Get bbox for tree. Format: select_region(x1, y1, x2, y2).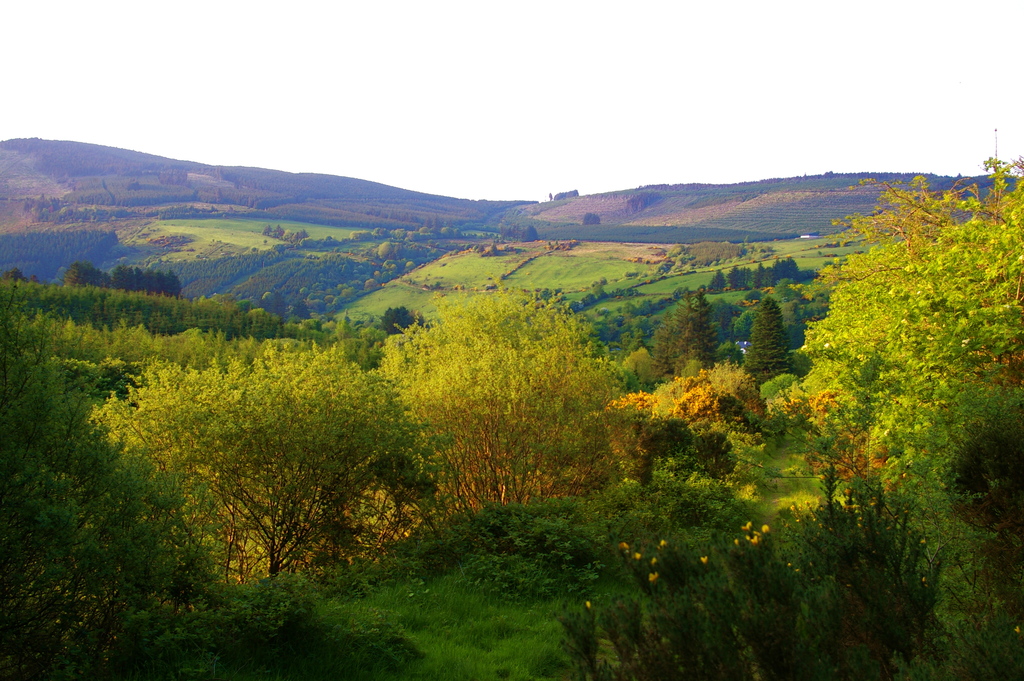
select_region(374, 276, 628, 523).
